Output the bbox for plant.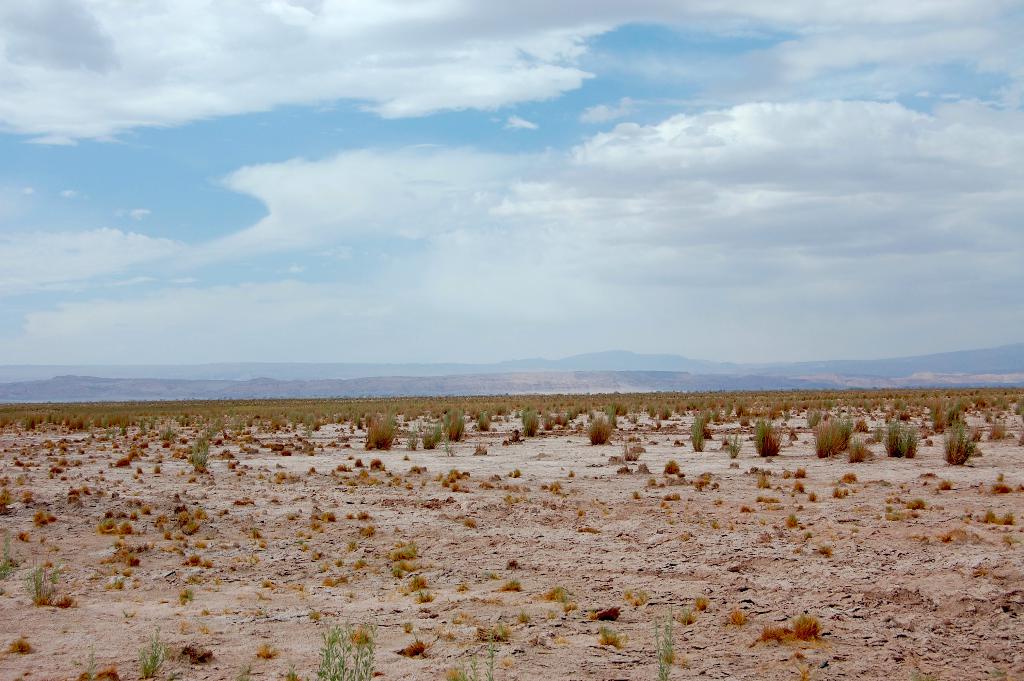
box(20, 554, 63, 606).
